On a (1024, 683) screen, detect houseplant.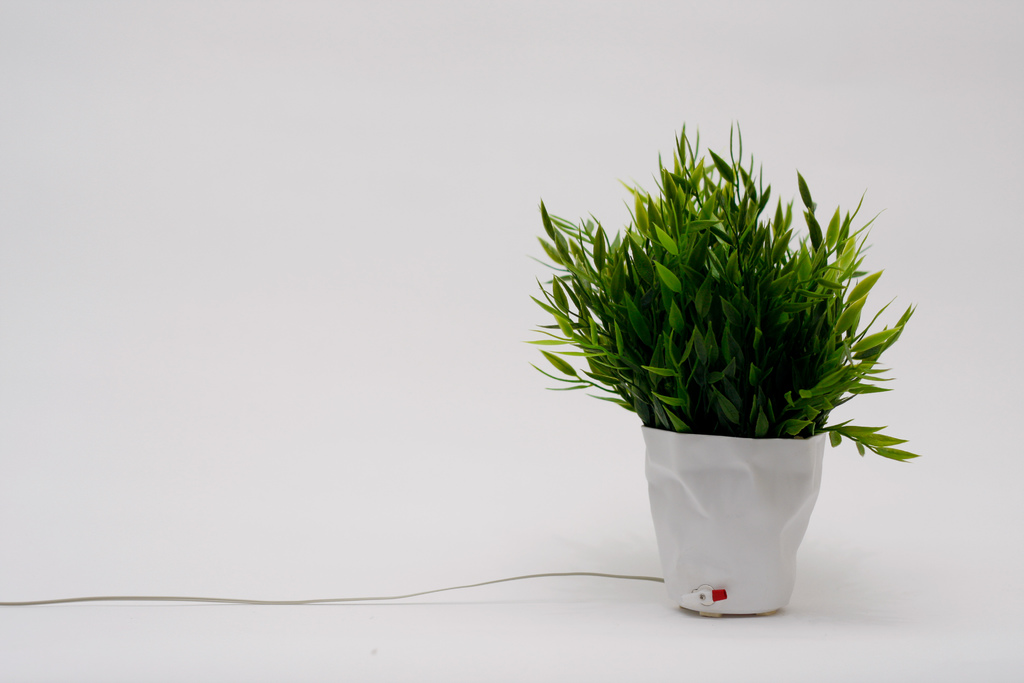
l=515, t=117, r=924, b=465.
